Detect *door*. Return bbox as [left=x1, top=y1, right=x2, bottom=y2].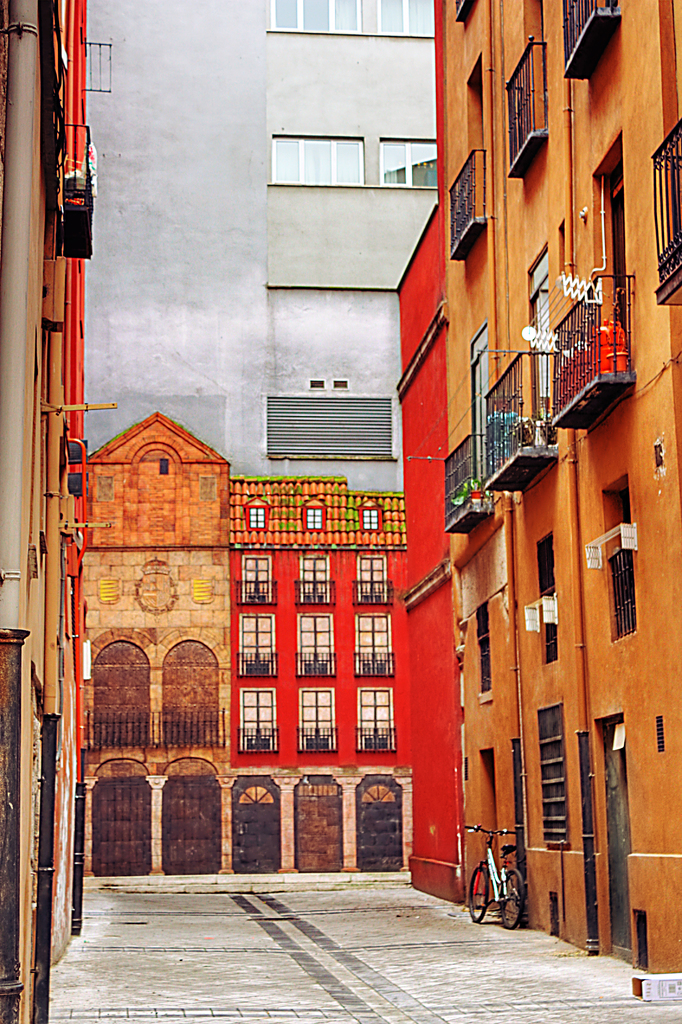
[left=86, top=762, right=146, bottom=872].
